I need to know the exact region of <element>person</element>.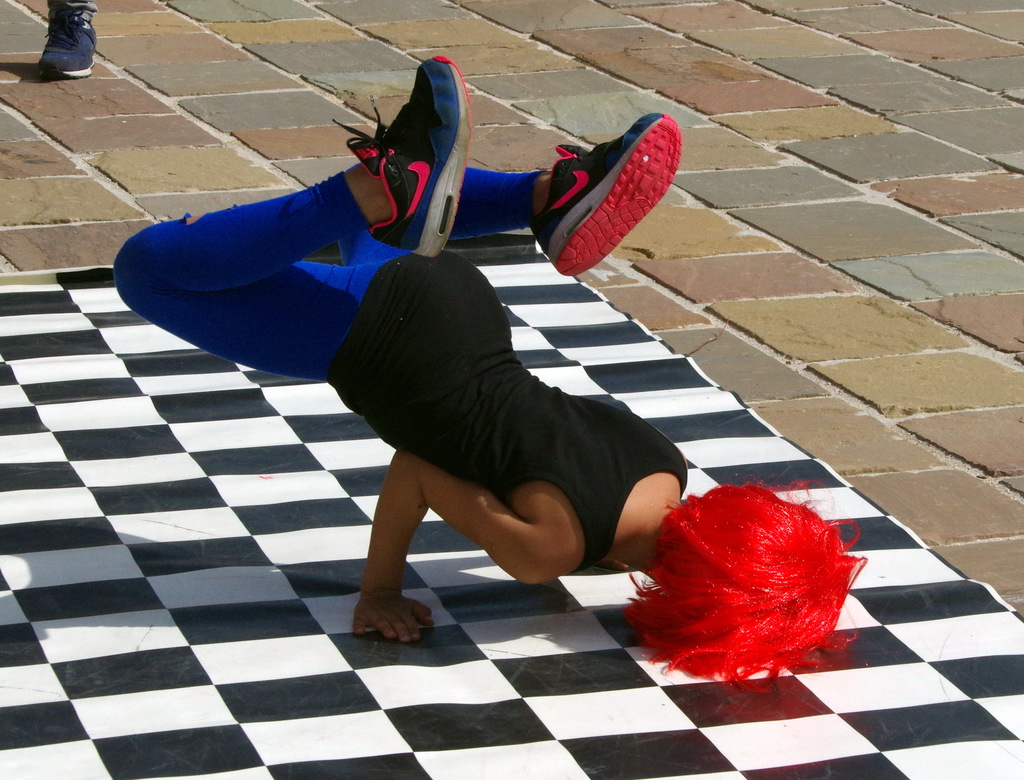
Region: 36, 0, 97, 93.
